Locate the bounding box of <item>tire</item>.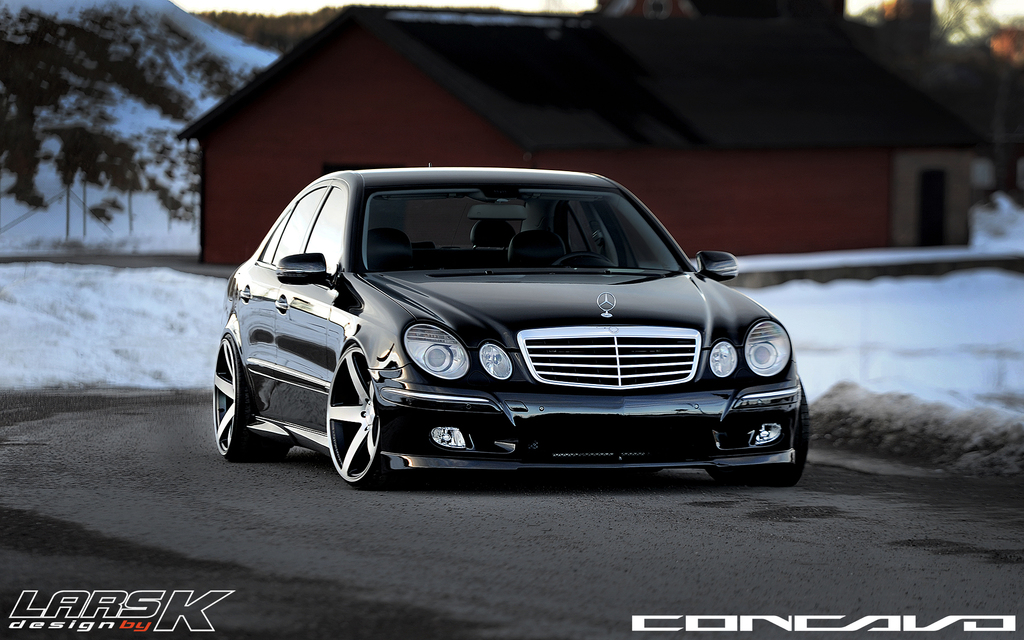
Bounding box: 712, 383, 811, 486.
